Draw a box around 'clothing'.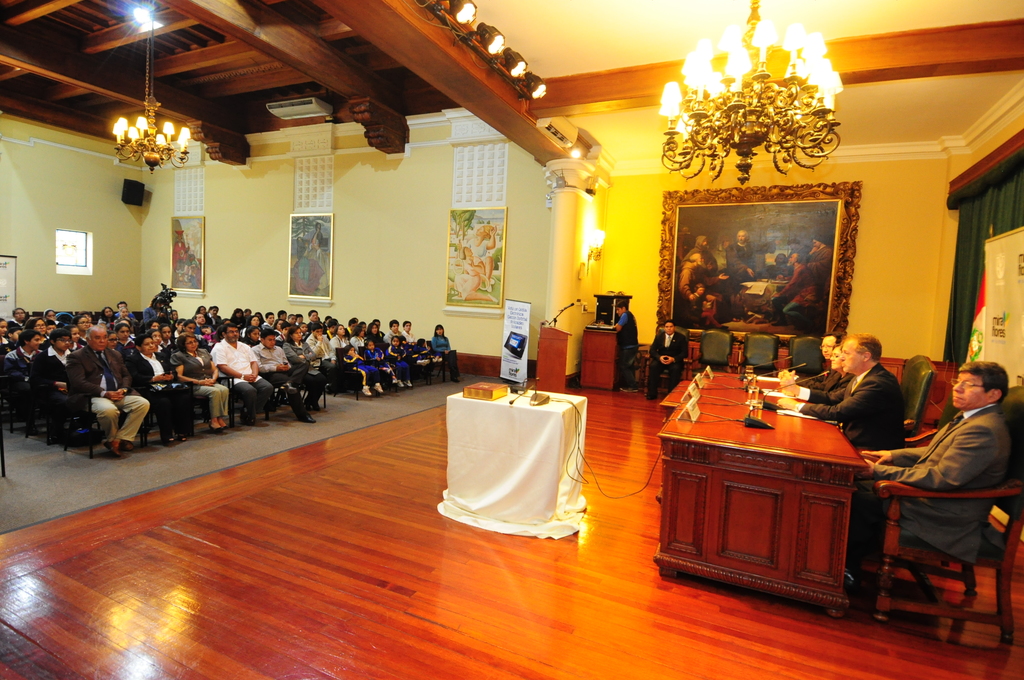
BBox(825, 342, 927, 465).
